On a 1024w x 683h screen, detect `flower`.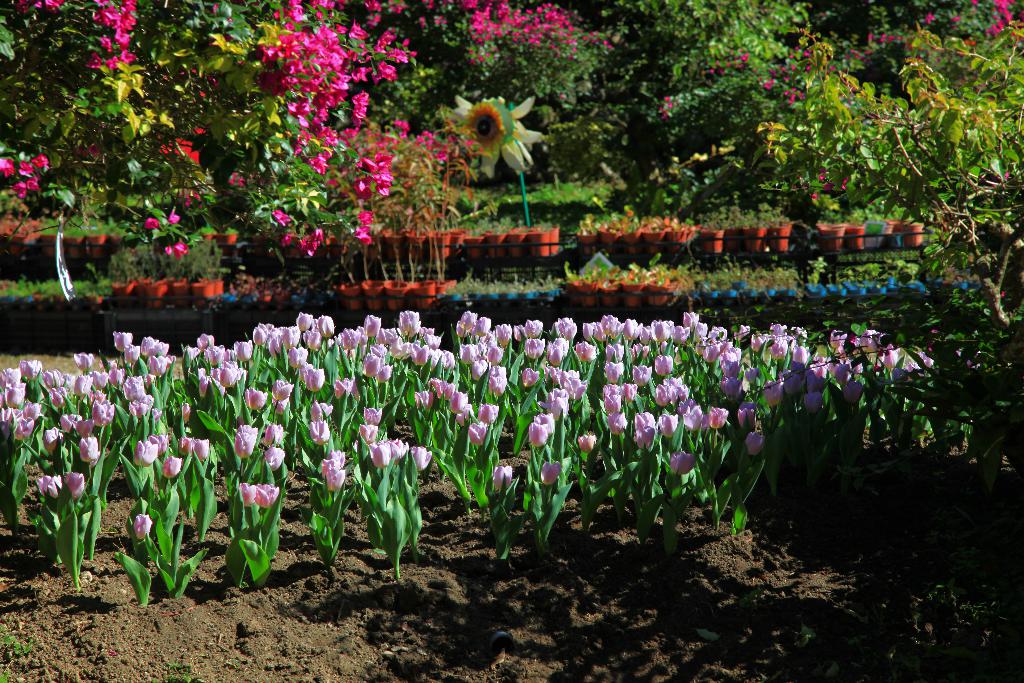
box(135, 513, 154, 539).
